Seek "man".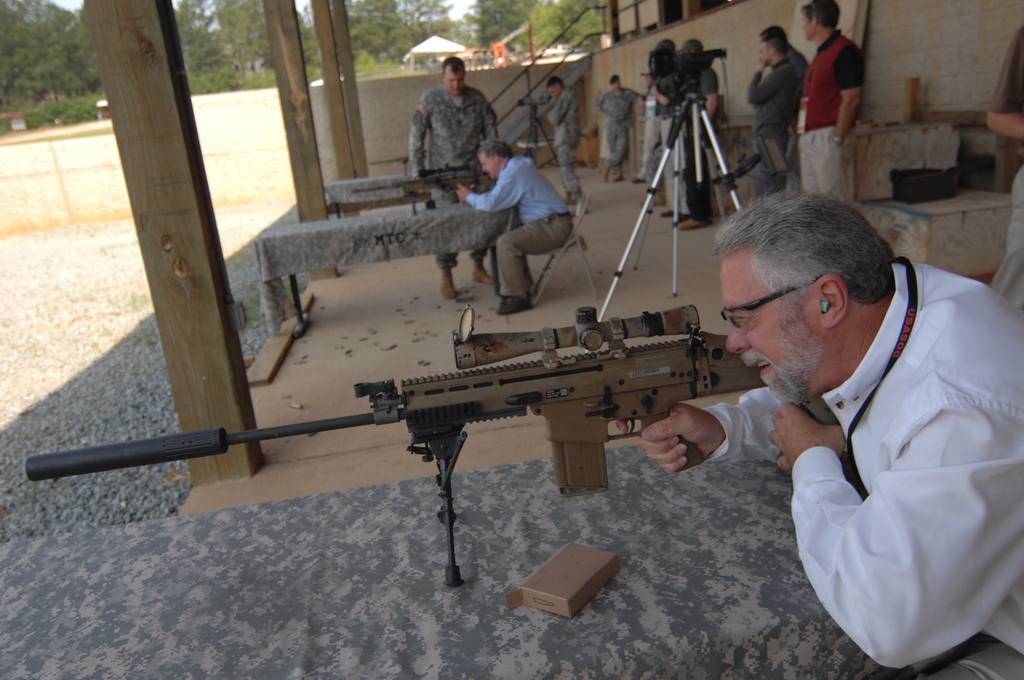
crop(415, 56, 504, 298).
